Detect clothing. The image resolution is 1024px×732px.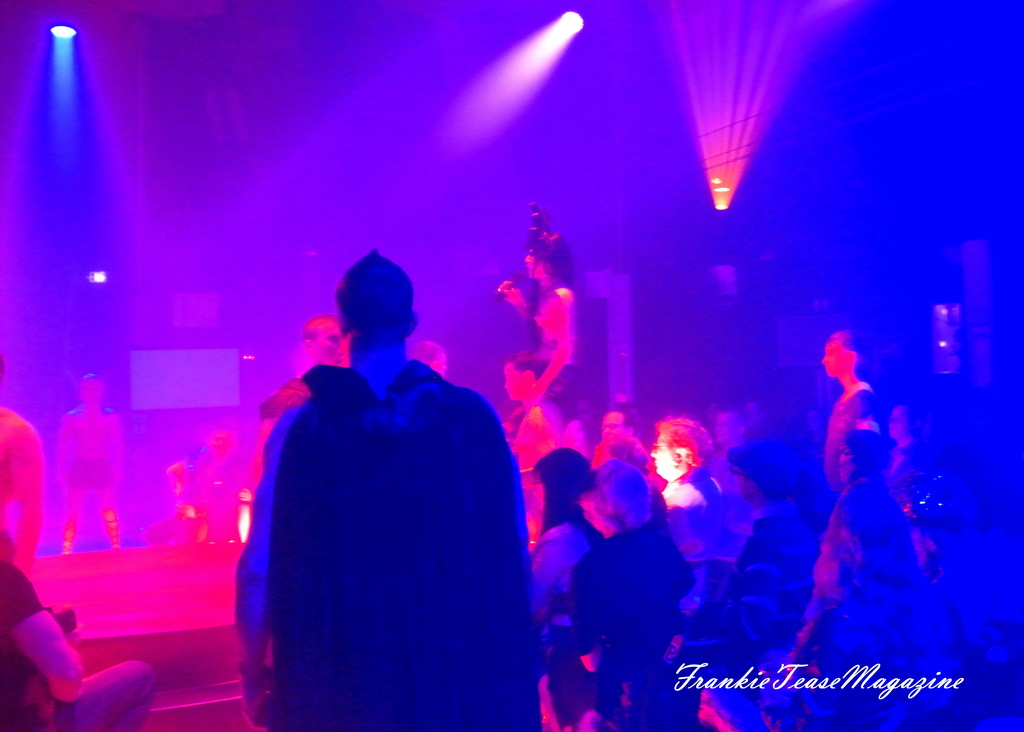
(0, 566, 158, 731).
